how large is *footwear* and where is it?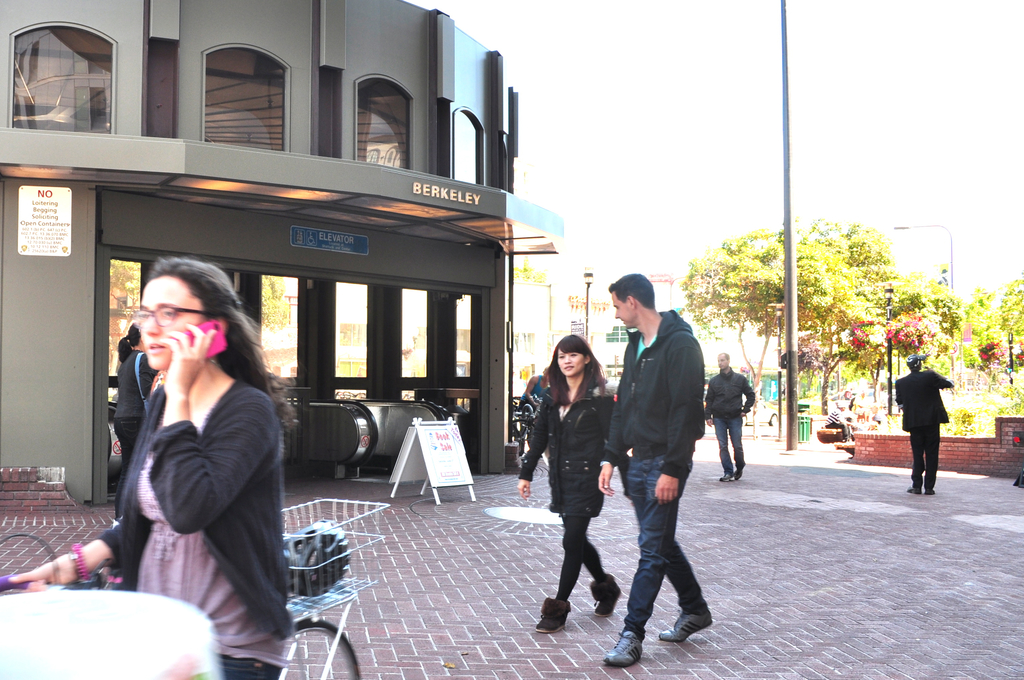
Bounding box: bbox(924, 488, 936, 497).
